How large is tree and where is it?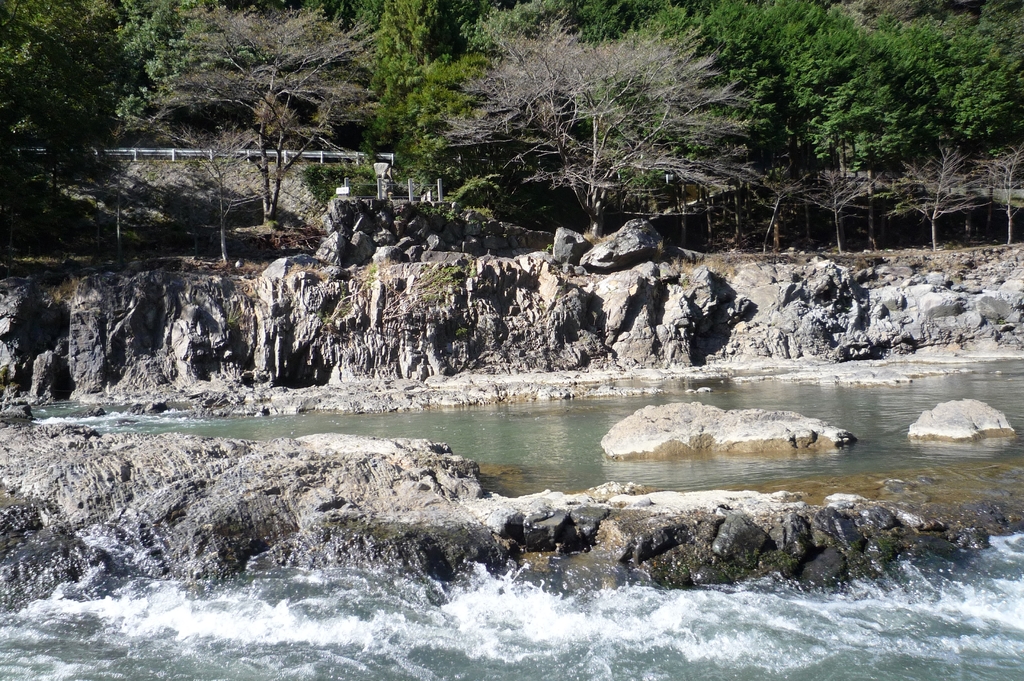
Bounding box: (691,0,918,175).
